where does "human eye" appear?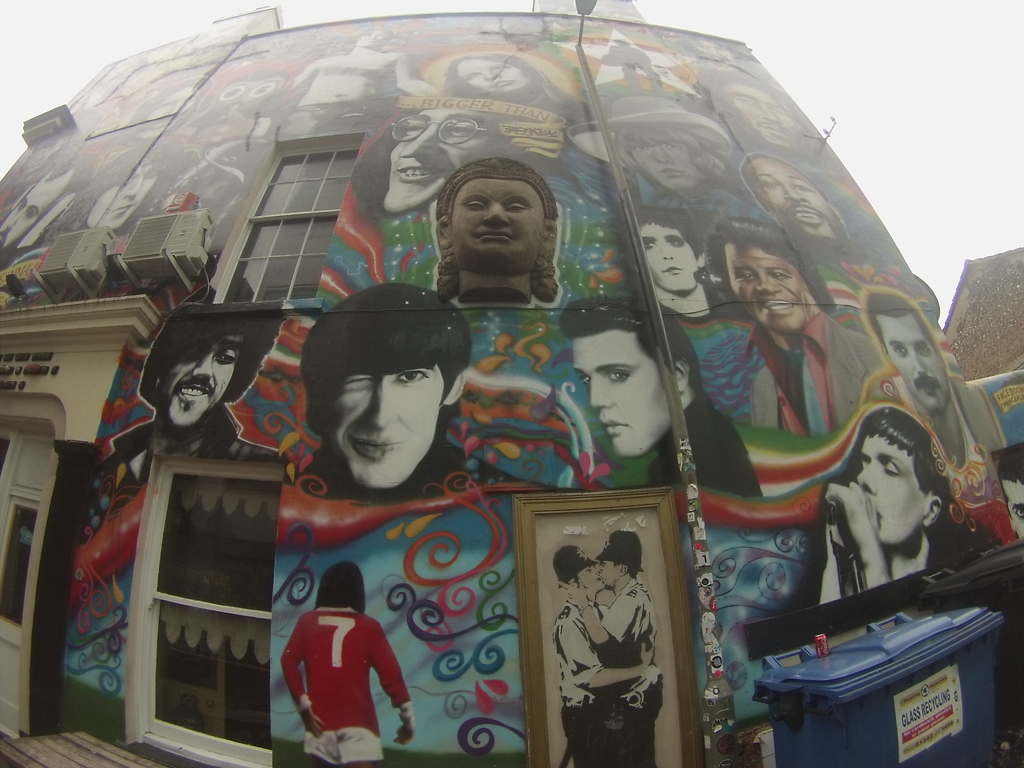
Appears at [x1=24, y1=209, x2=36, y2=220].
